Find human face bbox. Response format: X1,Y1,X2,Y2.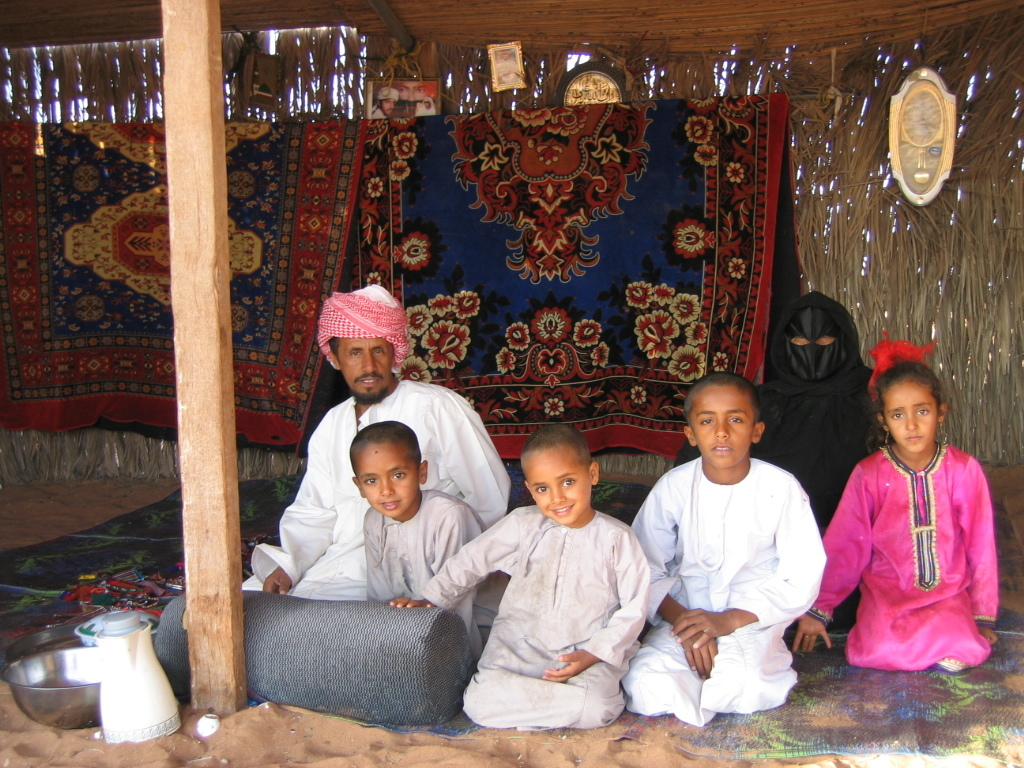
882,382,937,451.
